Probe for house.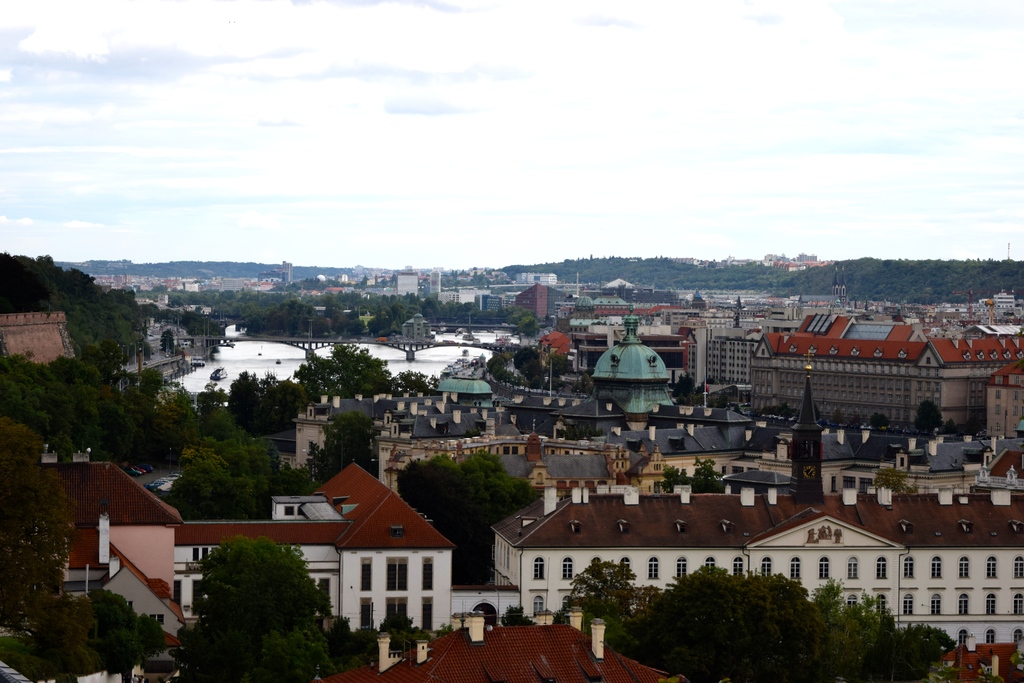
Probe result: pyautogui.locateOnScreen(666, 309, 760, 393).
